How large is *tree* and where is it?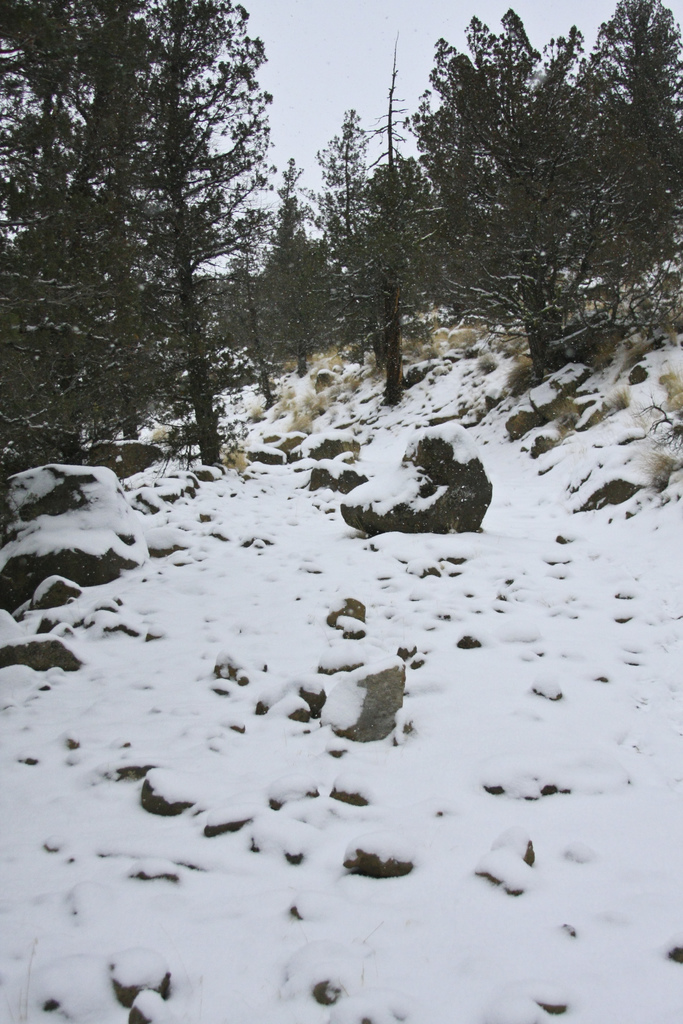
Bounding box: 114 0 272 439.
